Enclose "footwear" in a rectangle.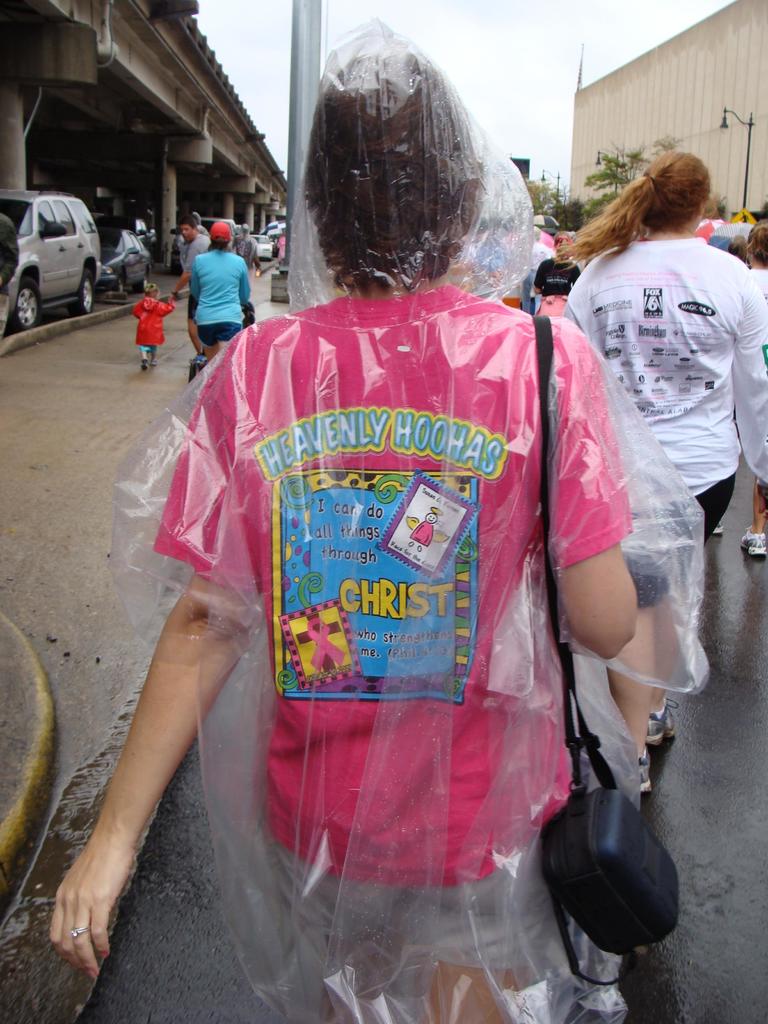
{"x1": 141, "y1": 355, "x2": 149, "y2": 371}.
